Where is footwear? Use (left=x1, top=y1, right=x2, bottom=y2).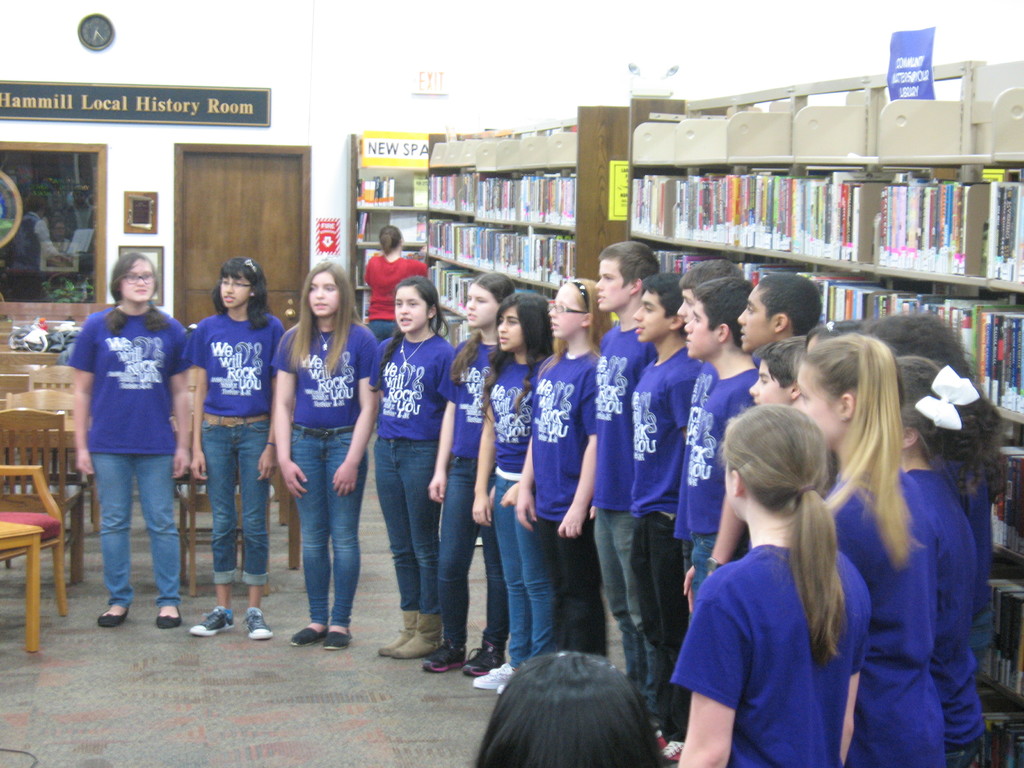
(left=249, top=609, right=269, bottom=639).
